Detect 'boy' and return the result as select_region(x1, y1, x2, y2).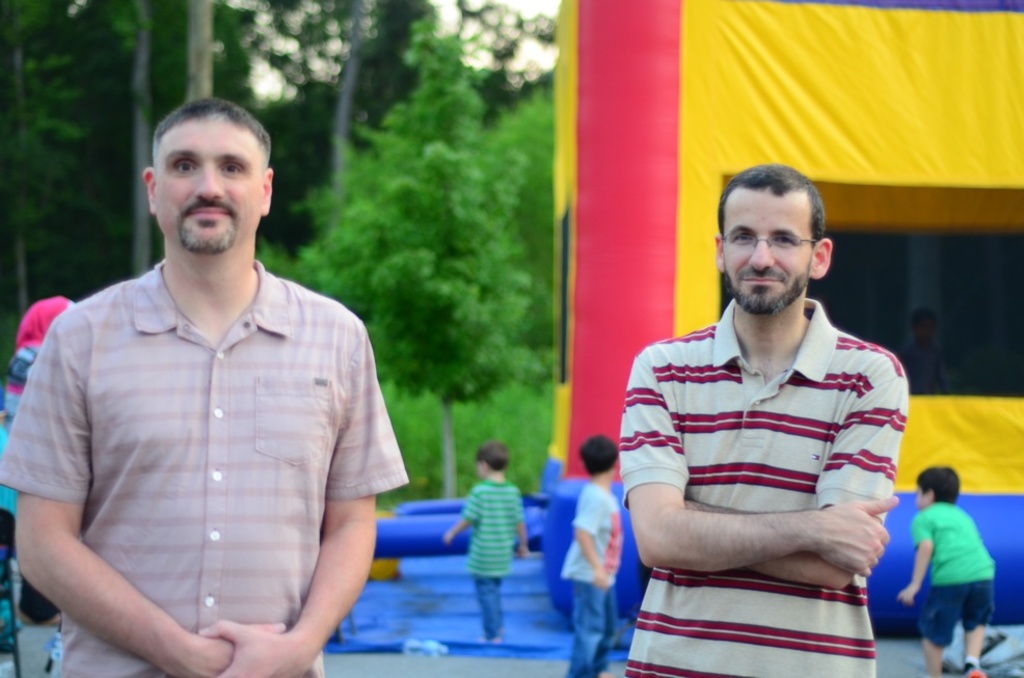
select_region(562, 434, 625, 677).
